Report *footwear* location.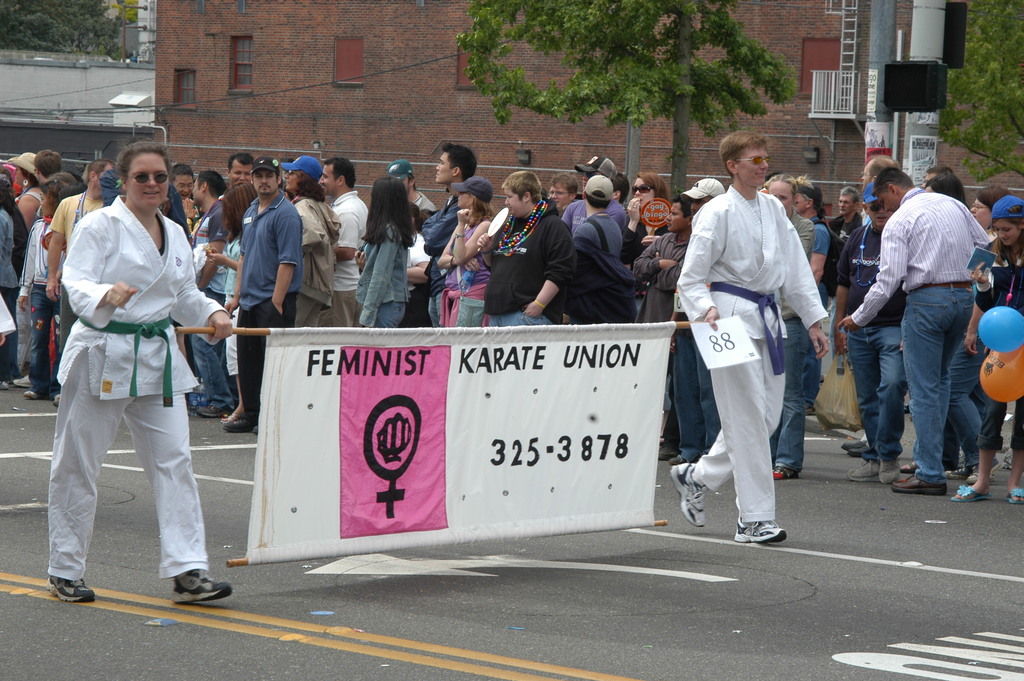
Report: box=[1005, 445, 1016, 471].
